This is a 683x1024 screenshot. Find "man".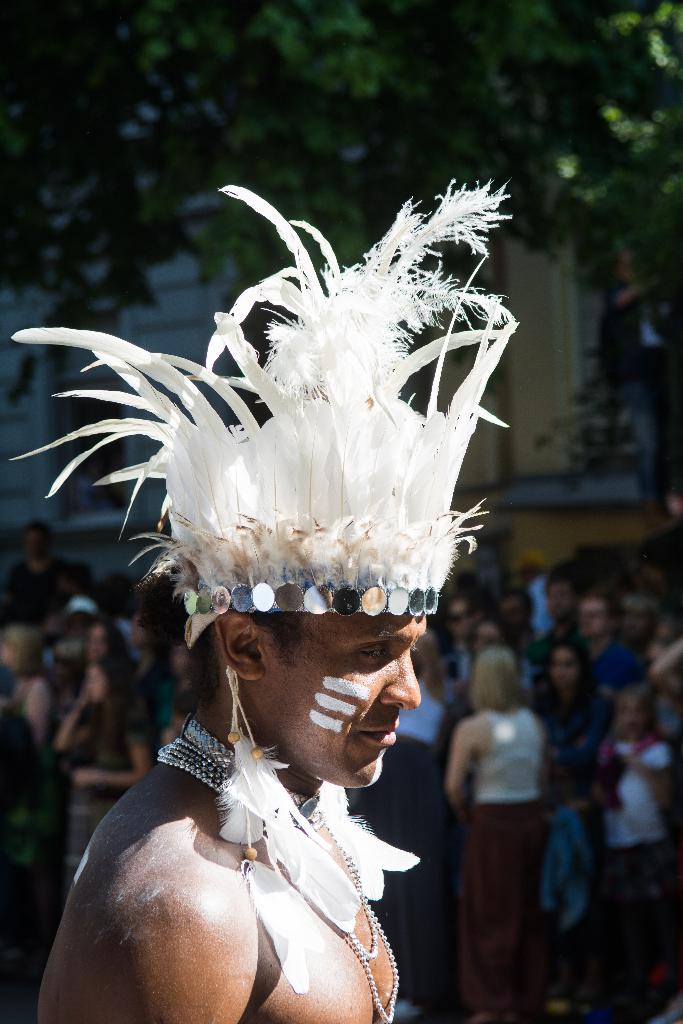
Bounding box: region(31, 605, 430, 1023).
